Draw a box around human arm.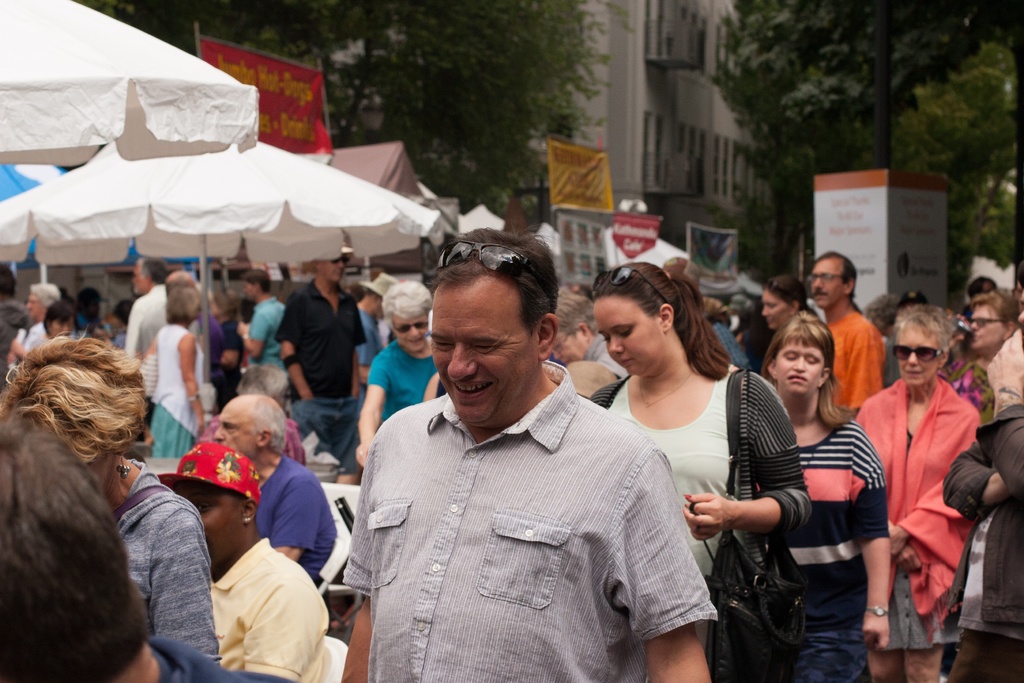
2,331,19,375.
